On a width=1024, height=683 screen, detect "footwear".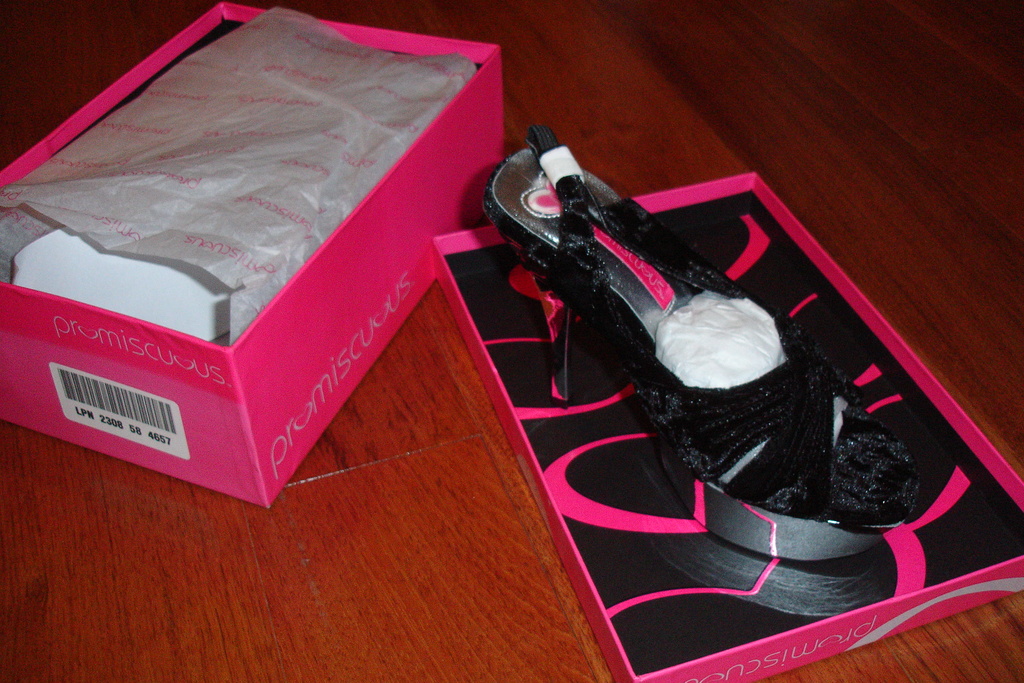
[486, 124, 922, 559].
